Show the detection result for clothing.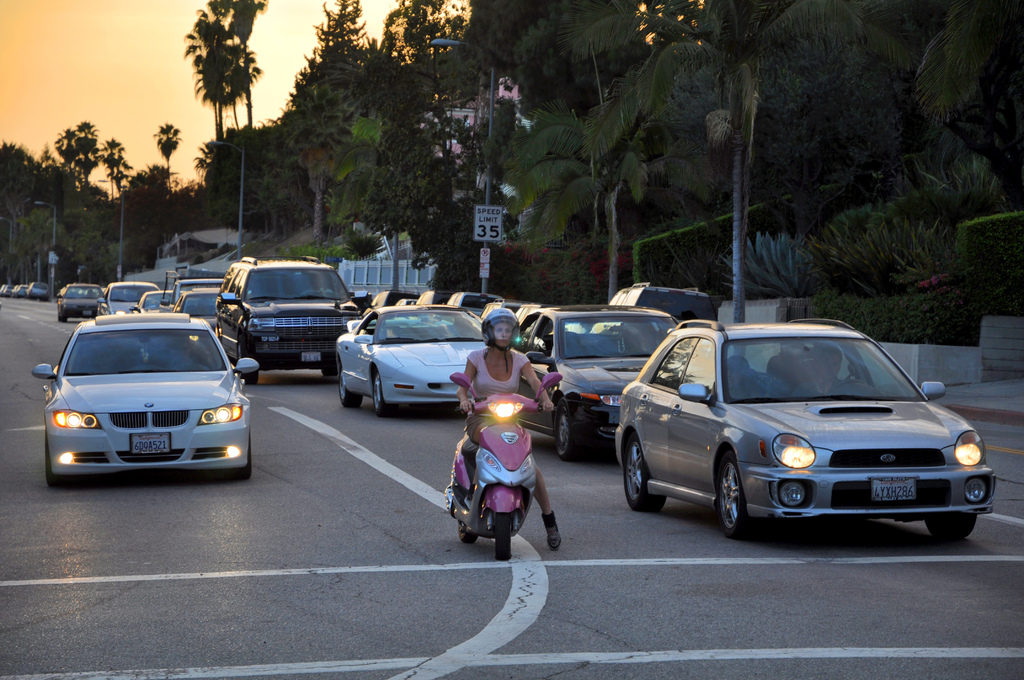
bbox=(467, 348, 534, 402).
